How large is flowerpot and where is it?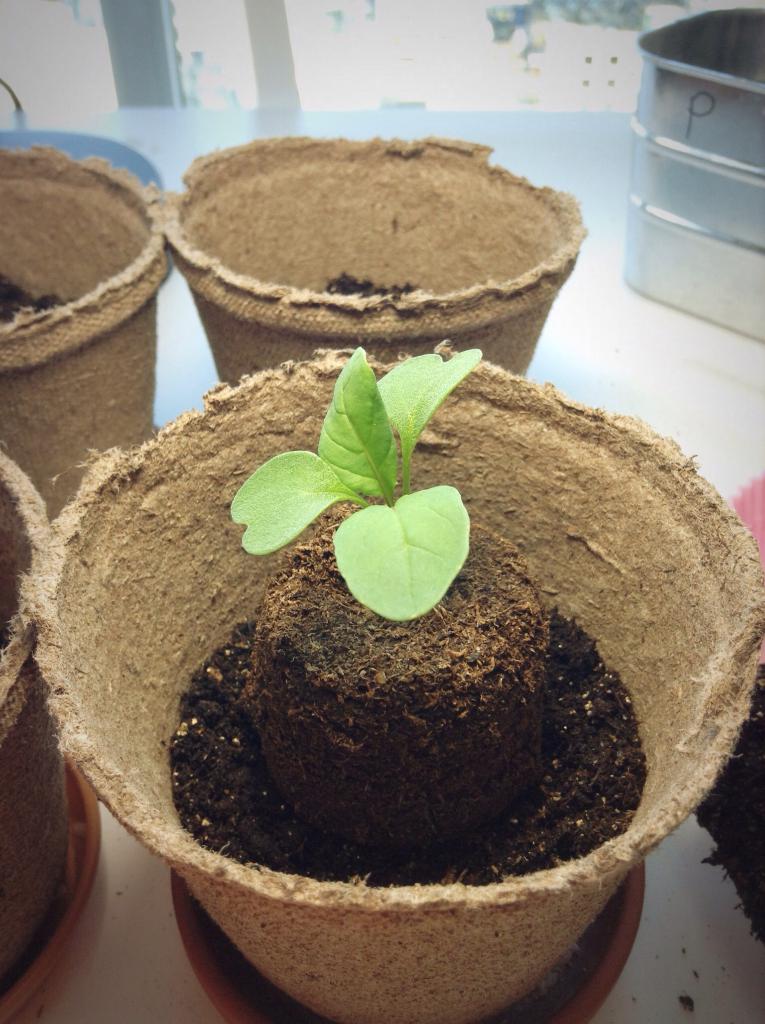
Bounding box: BBox(40, 352, 764, 1023).
